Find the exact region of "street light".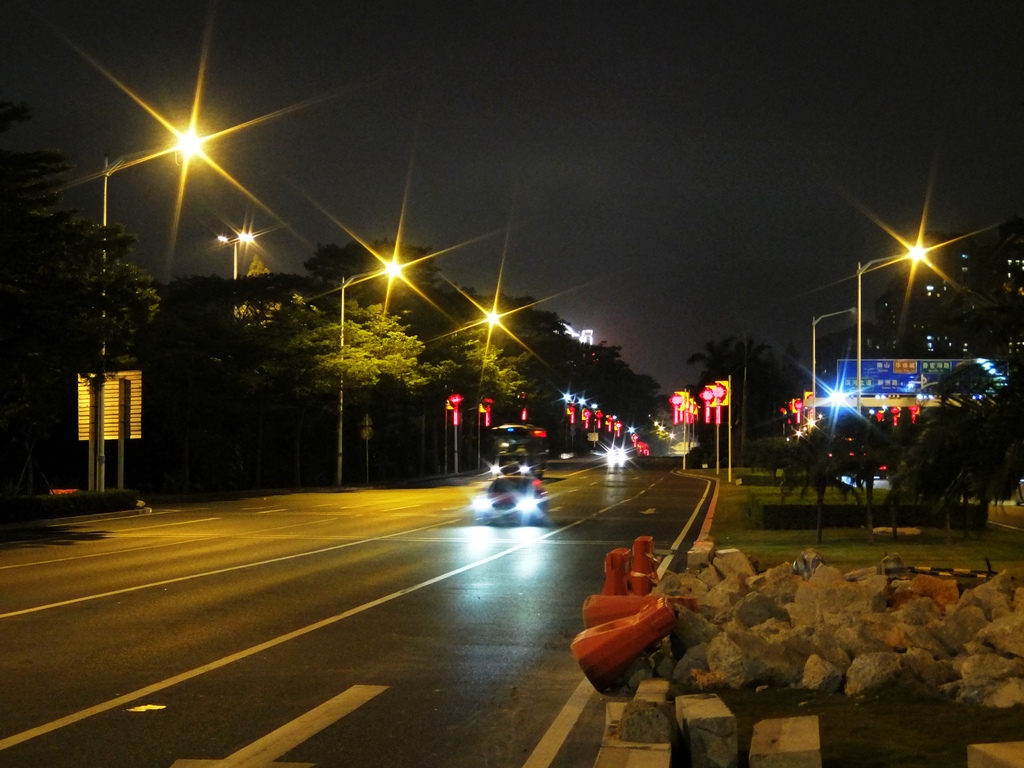
Exact region: (559,388,573,445).
